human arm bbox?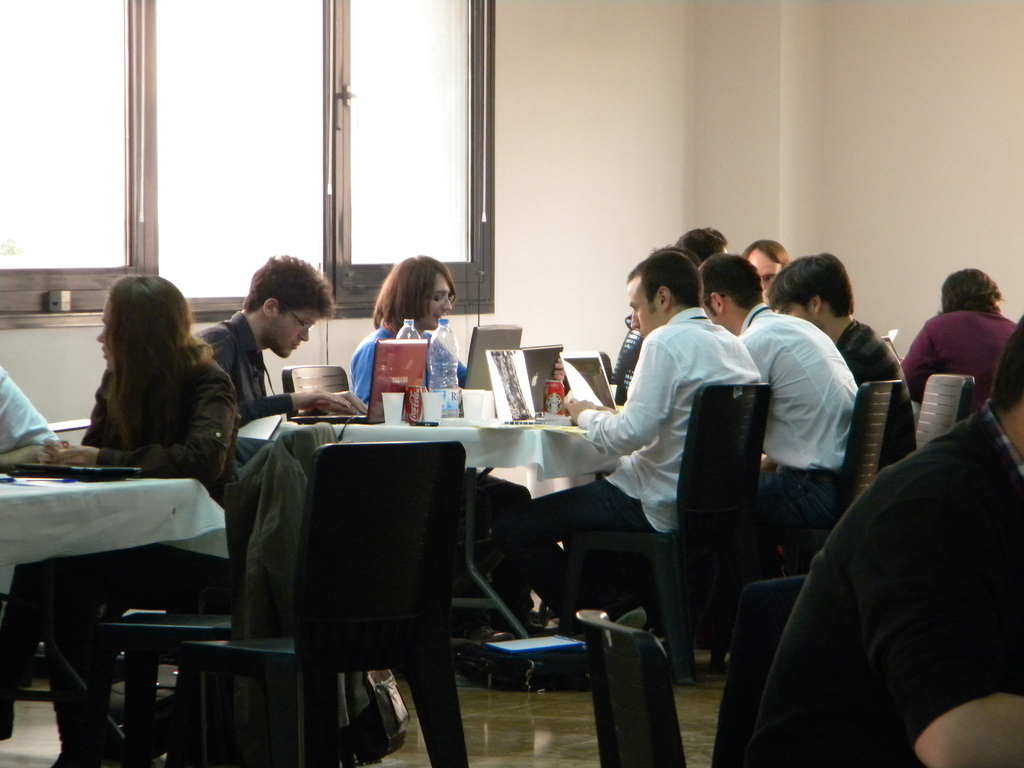
bbox=[50, 372, 230, 484]
